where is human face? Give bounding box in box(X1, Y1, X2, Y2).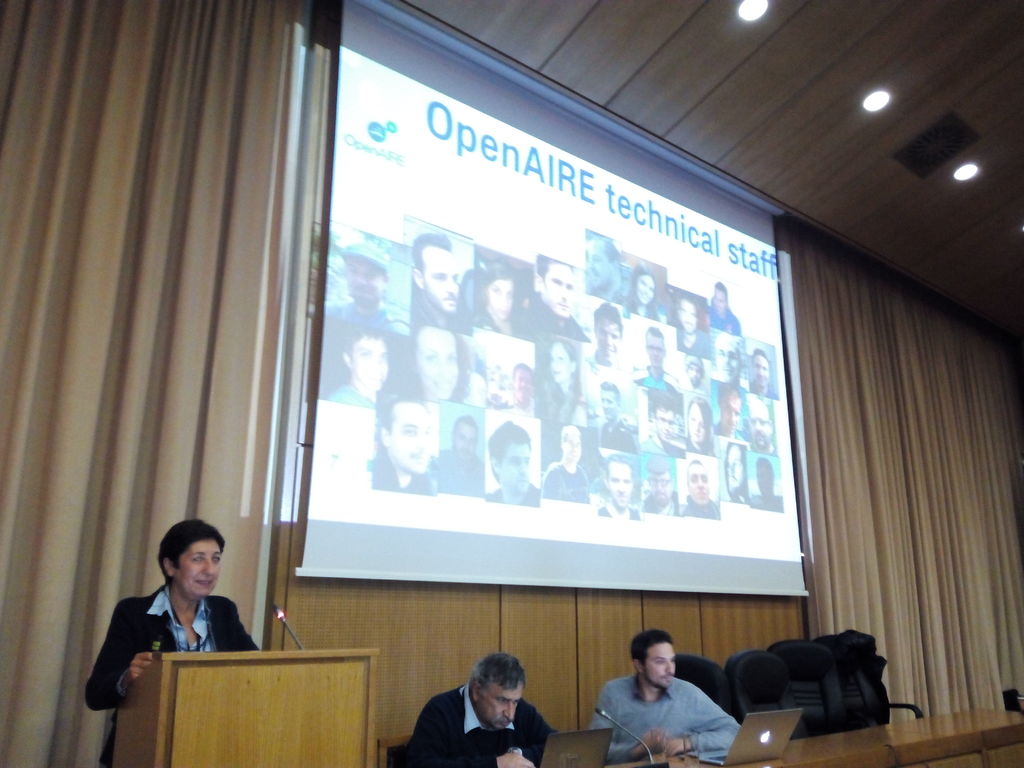
box(721, 392, 739, 431).
